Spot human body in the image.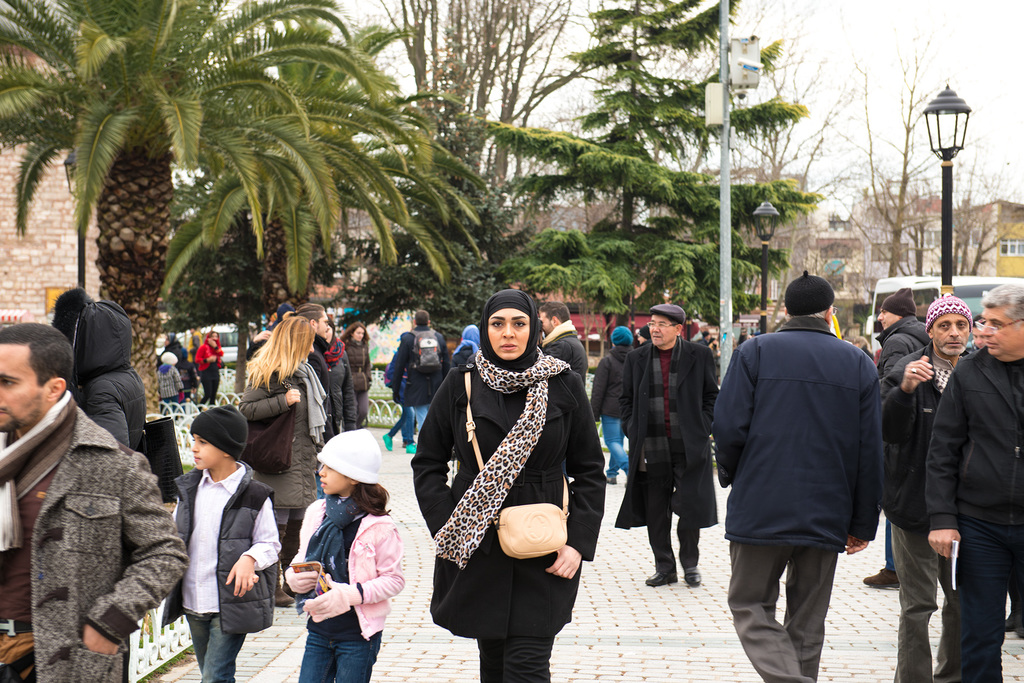
human body found at bbox(173, 467, 280, 682).
